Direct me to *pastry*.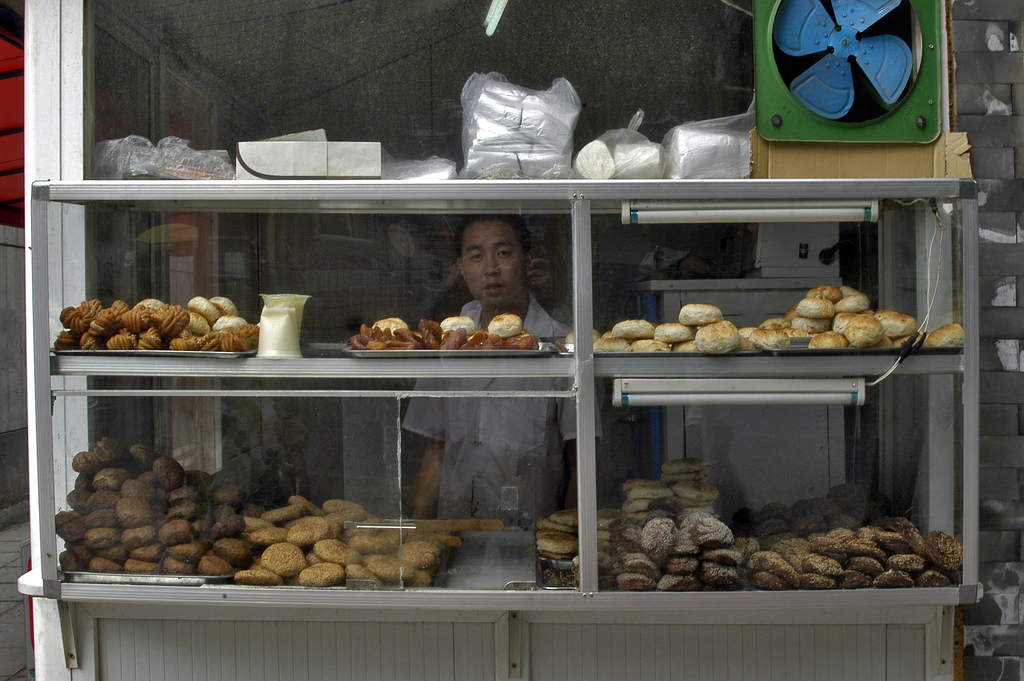
Direction: [415,319,443,351].
